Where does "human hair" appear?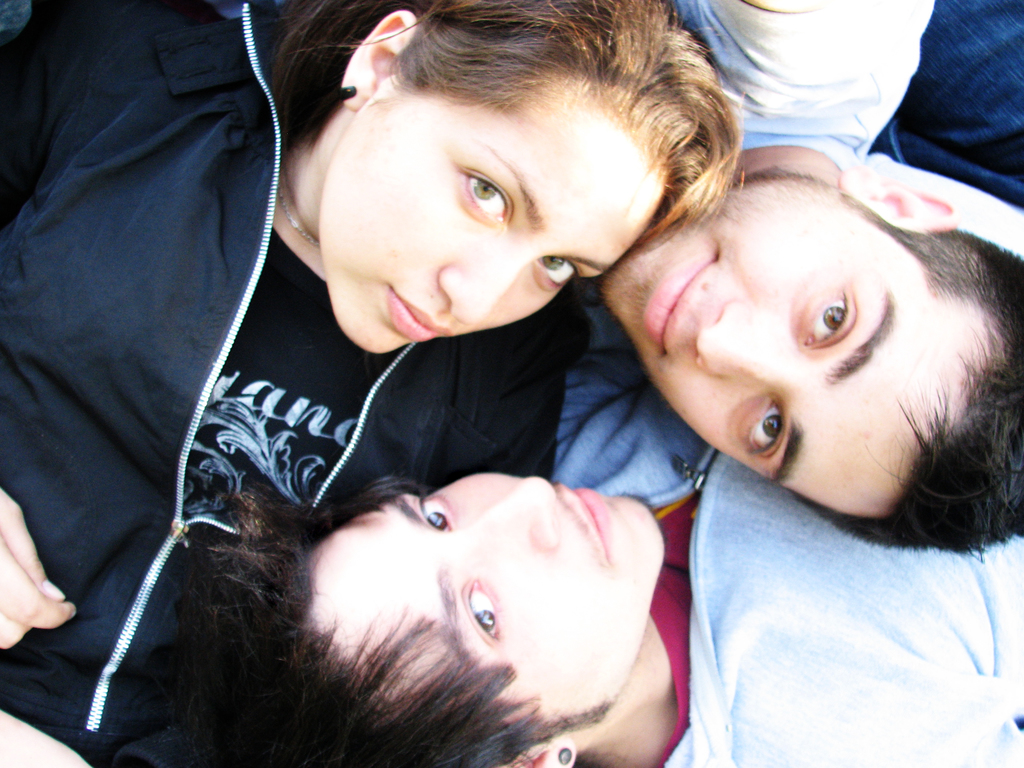
Appears at locate(787, 185, 1023, 562).
